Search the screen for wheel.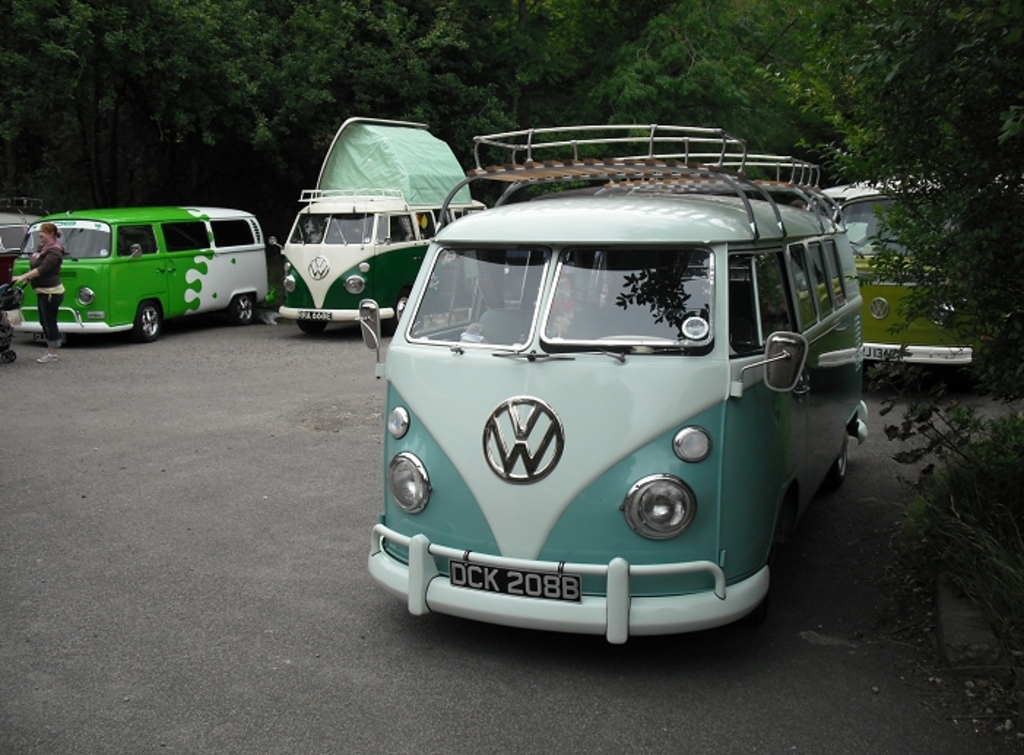
Found at x1=828 y1=444 x2=850 y2=482.
